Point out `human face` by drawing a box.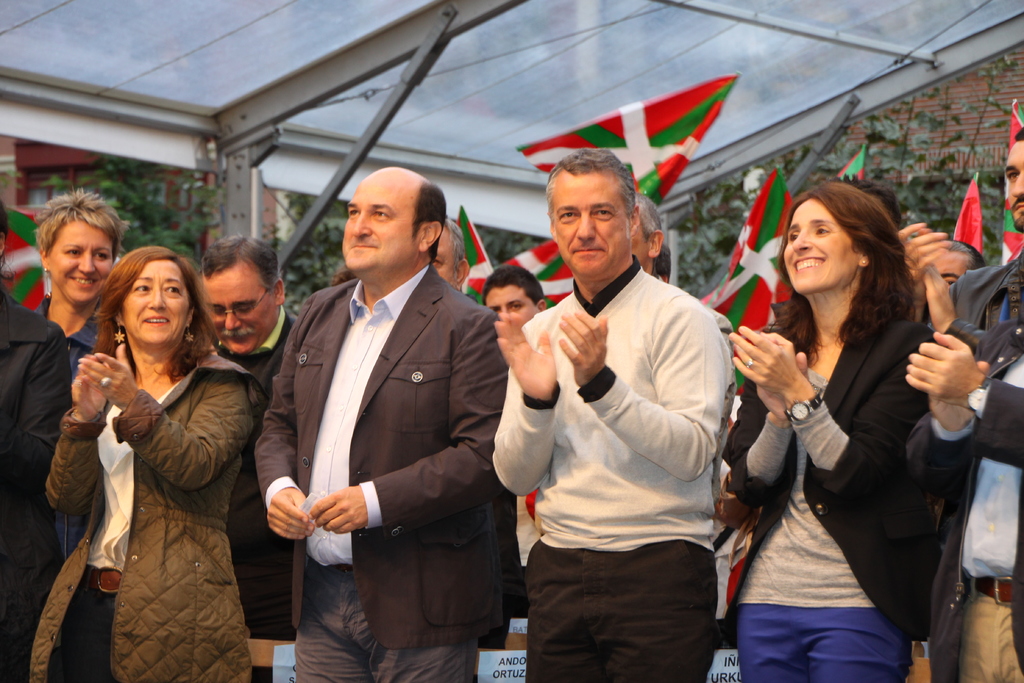
(left=785, top=202, right=850, bottom=290).
